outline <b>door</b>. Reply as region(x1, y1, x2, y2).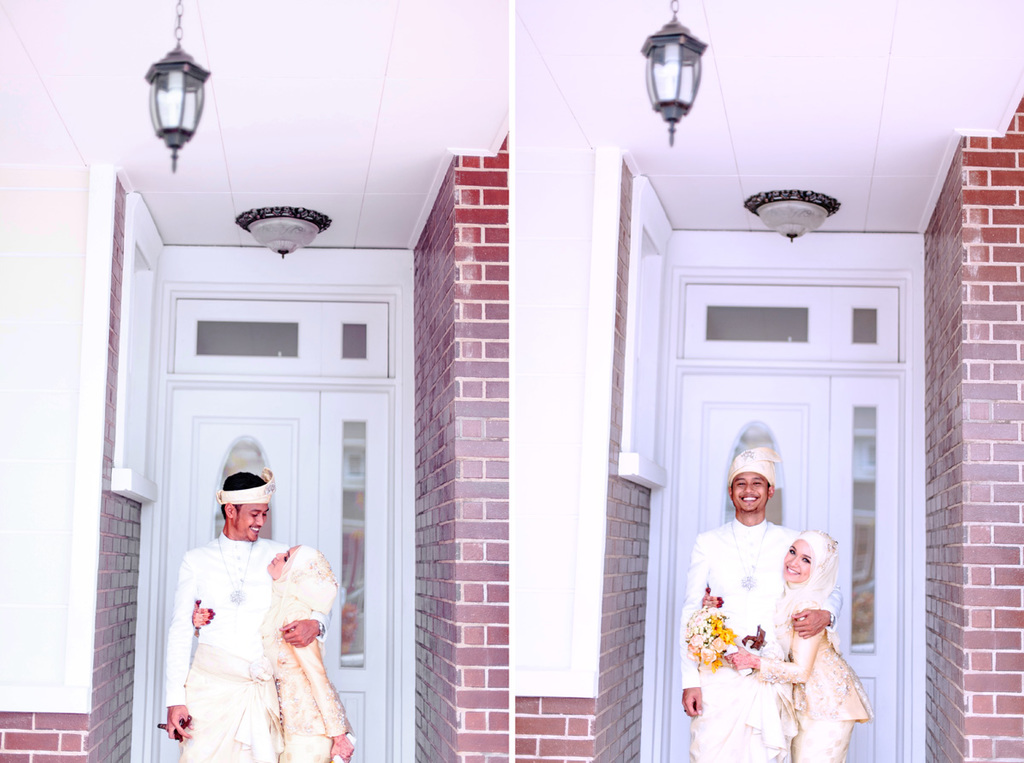
region(154, 387, 389, 762).
